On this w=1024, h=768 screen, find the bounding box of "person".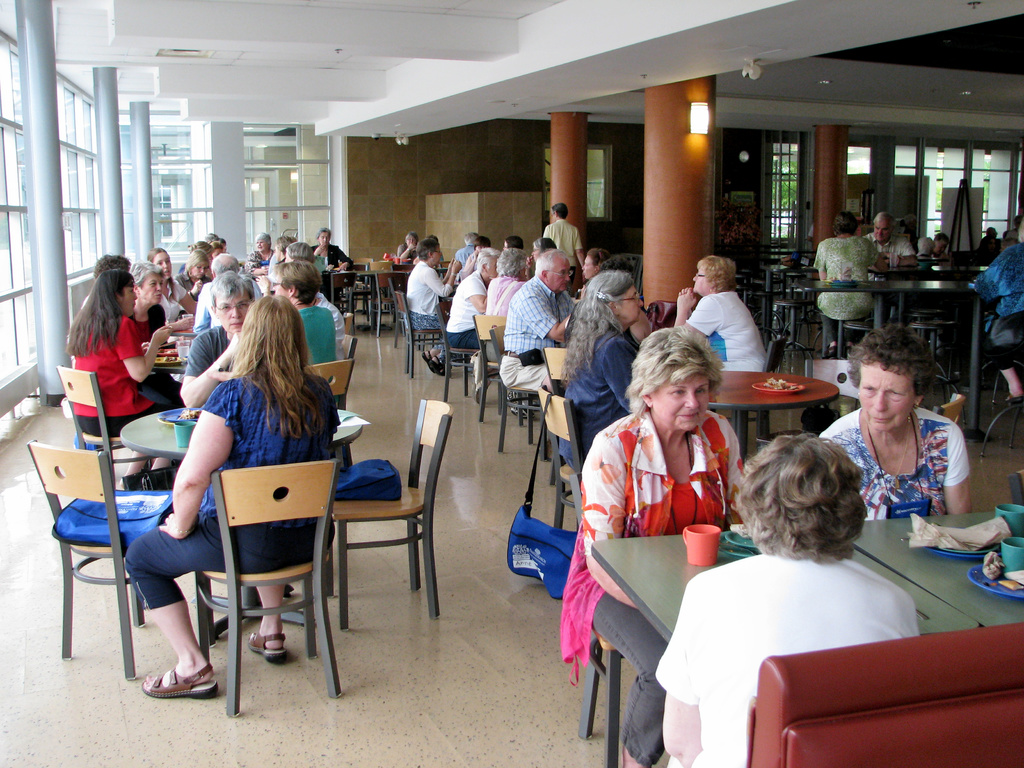
Bounding box: {"left": 869, "top": 211, "right": 908, "bottom": 271}.
